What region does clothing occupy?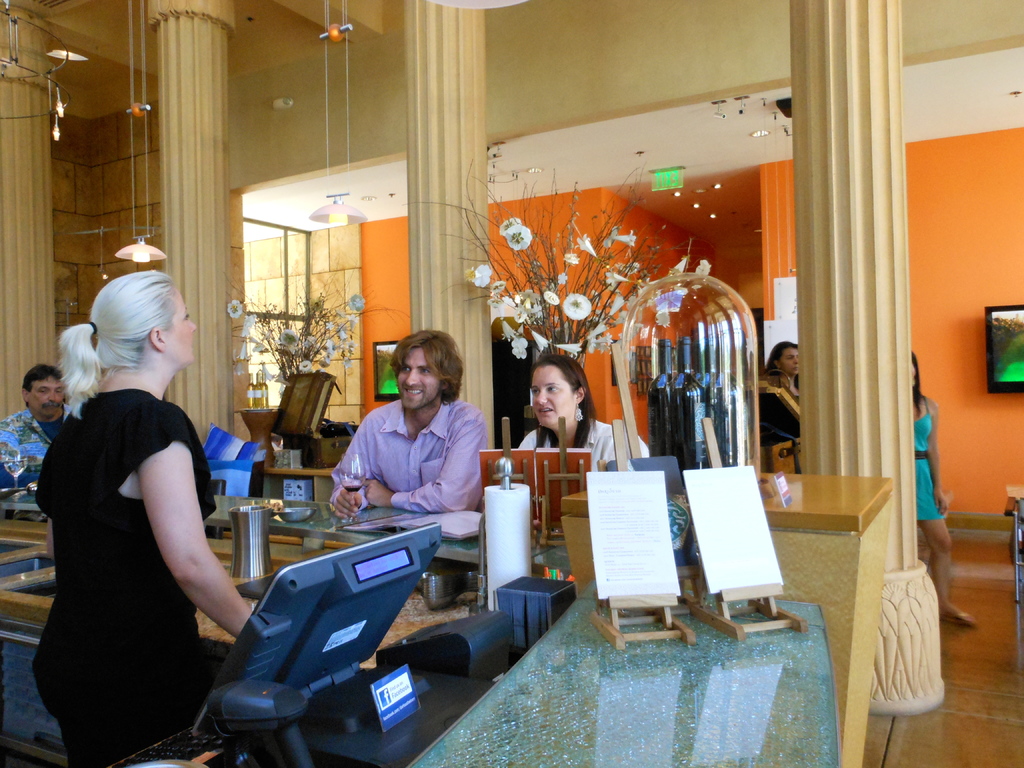
[x1=0, y1=398, x2=92, y2=483].
